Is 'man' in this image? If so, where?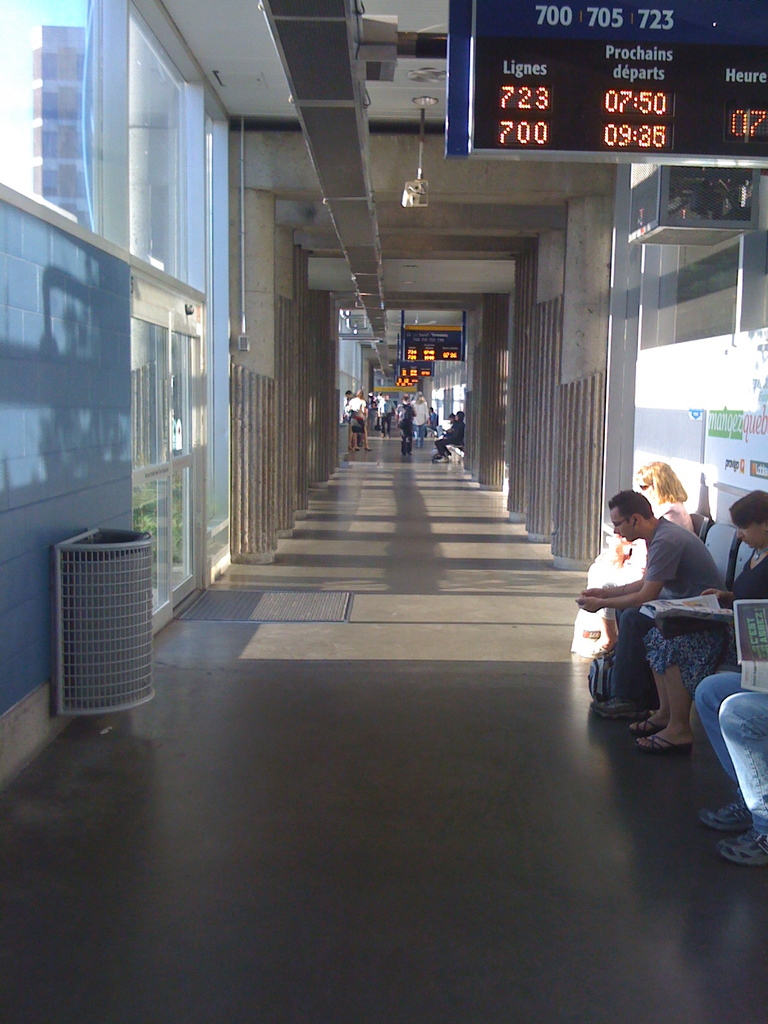
Yes, at crop(436, 411, 467, 461).
